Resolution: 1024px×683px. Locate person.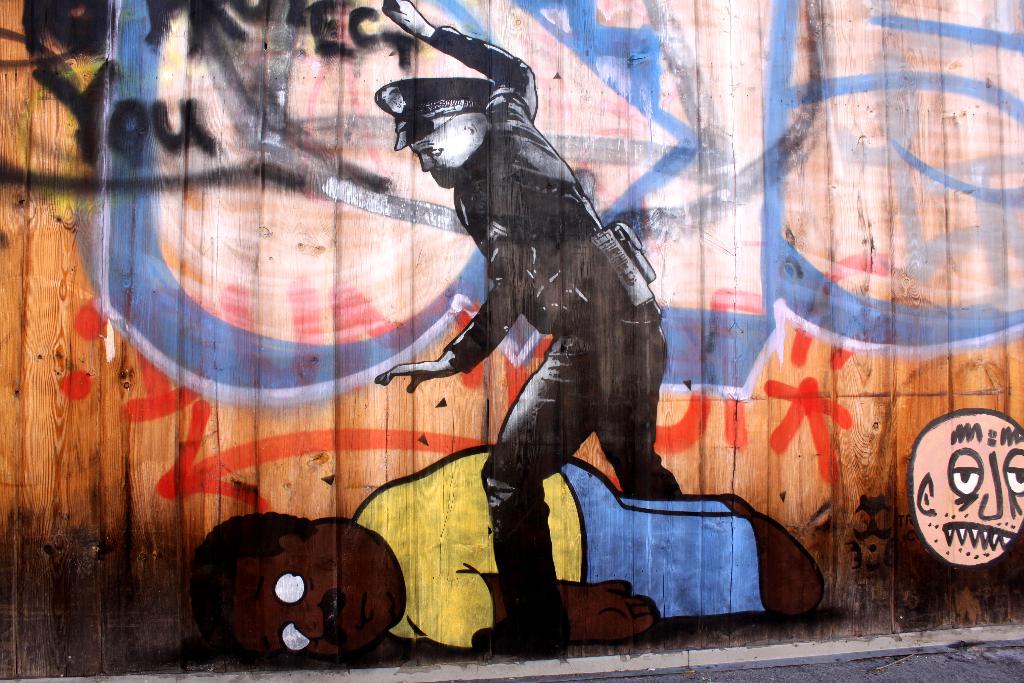
detection(181, 439, 827, 664).
